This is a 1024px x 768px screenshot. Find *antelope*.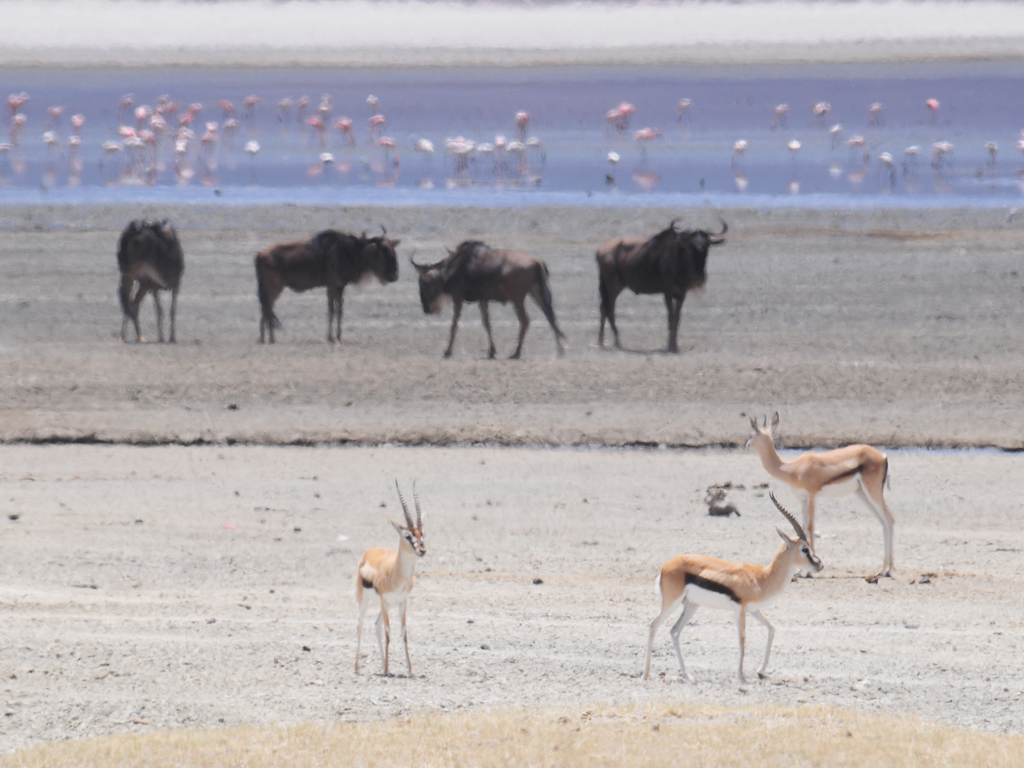
Bounding box: select_region(355, 475, 426, 679).
